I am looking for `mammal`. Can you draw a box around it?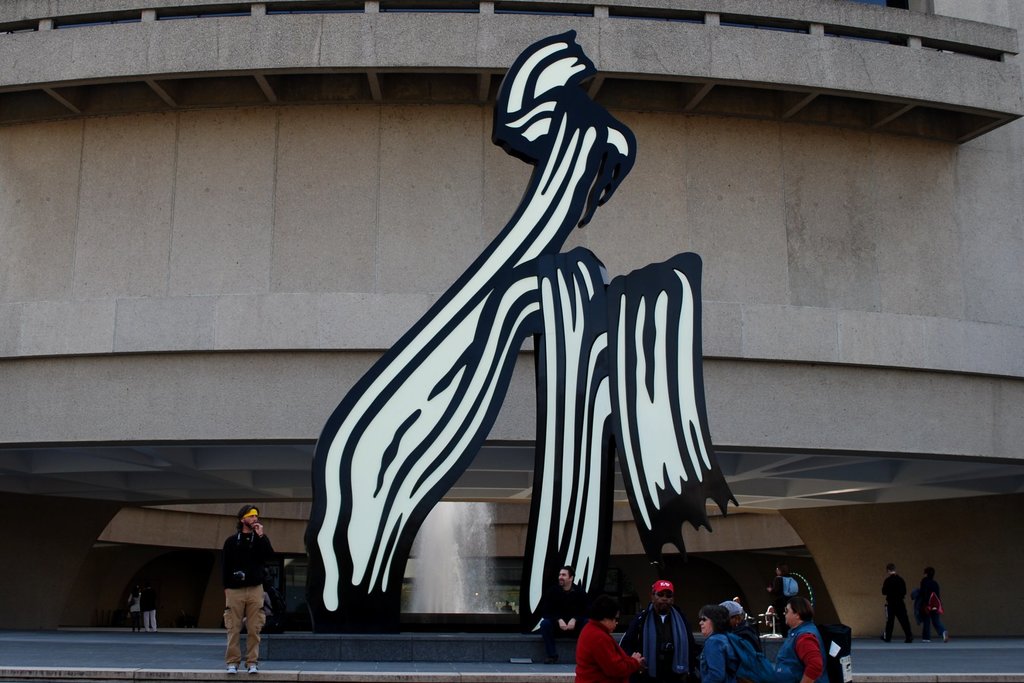
Sure, the bounding box is x1=767, y1=565, x2=785, y2=635.
